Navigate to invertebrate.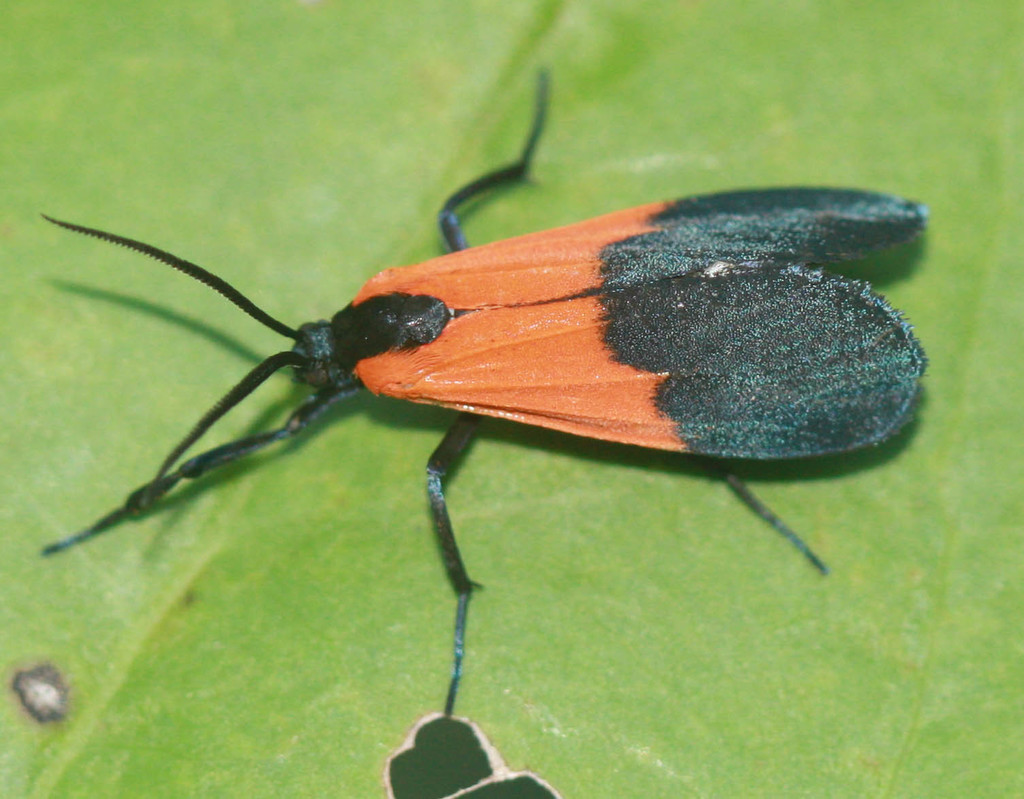
Navigation target: region(42, 66, 929, 725).
